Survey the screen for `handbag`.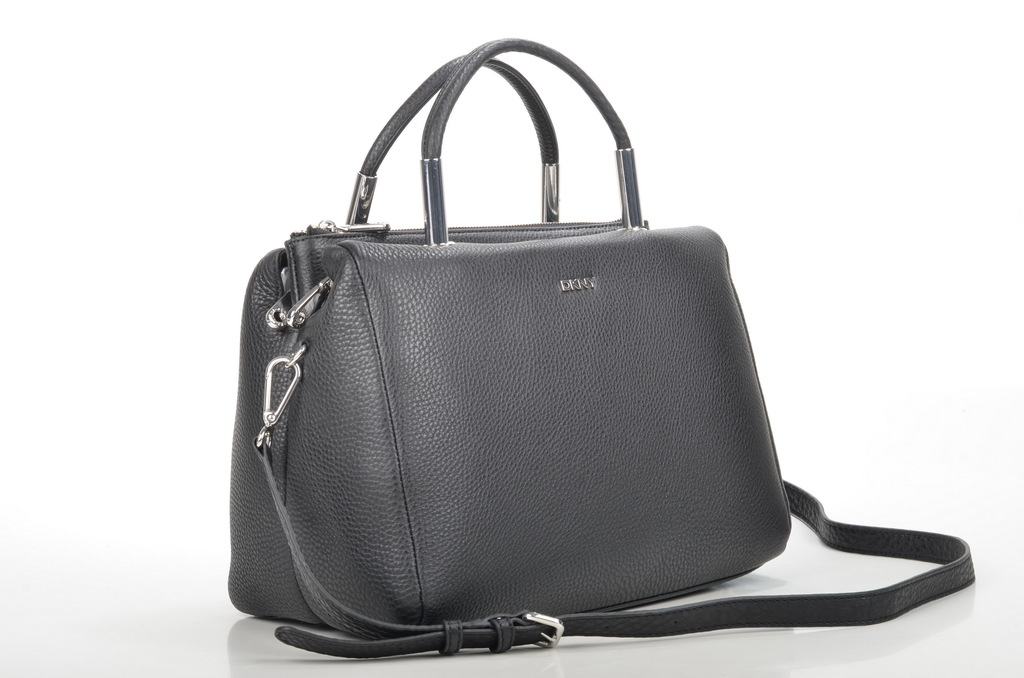
Survey found: x1=225 y1=35 x2=981 y2=658.
